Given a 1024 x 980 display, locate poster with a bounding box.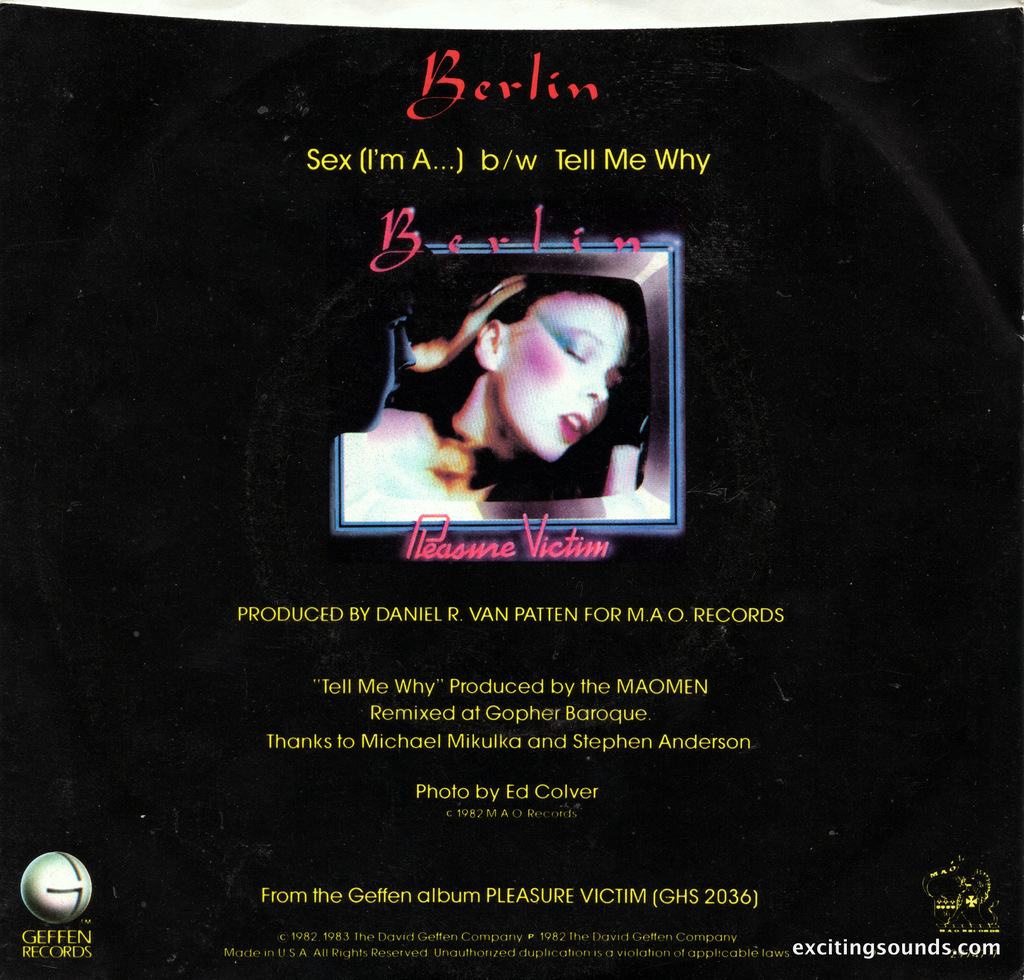
Located: left=0, top=0, right=1023, bottom=979.
